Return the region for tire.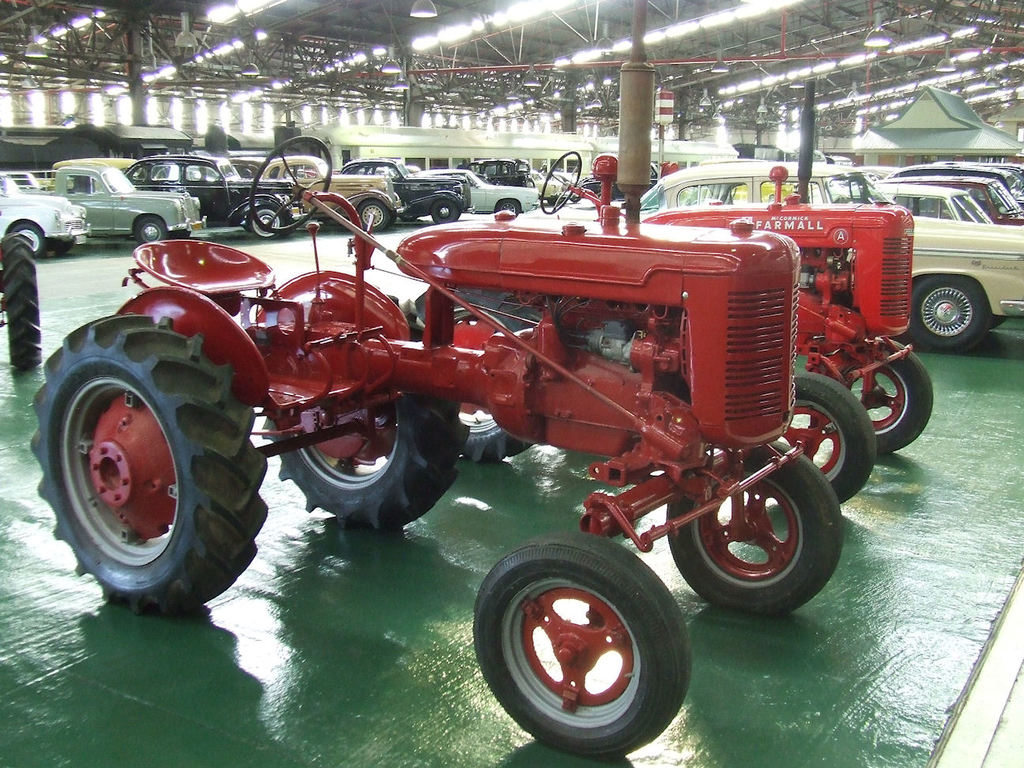
BBox(259, 291, 459, 528).
